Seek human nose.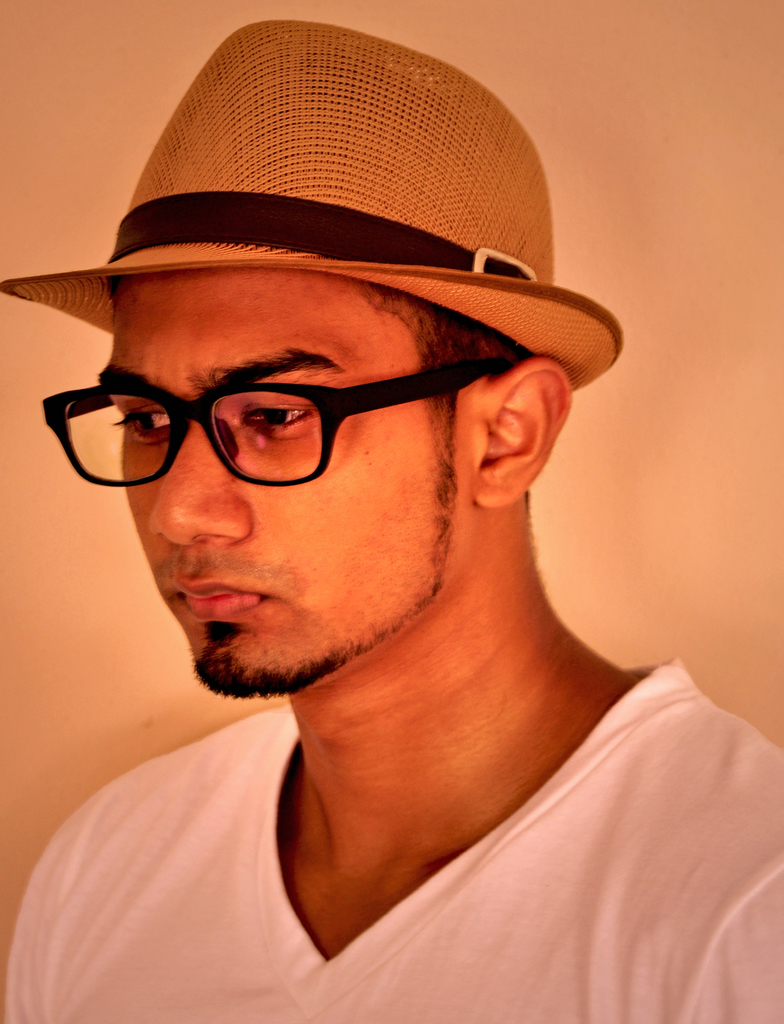
<region>147, 416, 250, 547</region>.
